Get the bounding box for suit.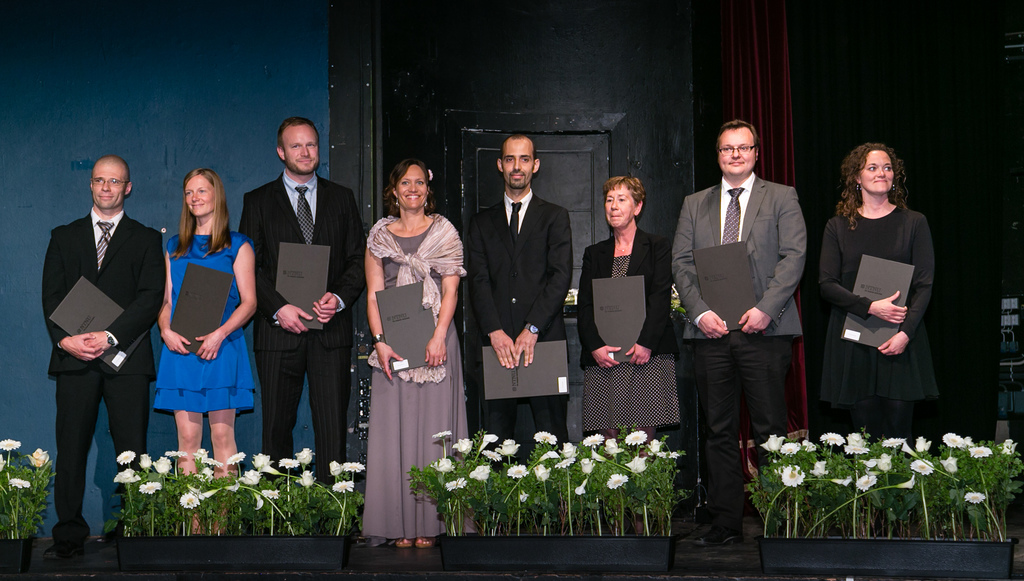
[left=679, top=176, right=806, bottom=513].
